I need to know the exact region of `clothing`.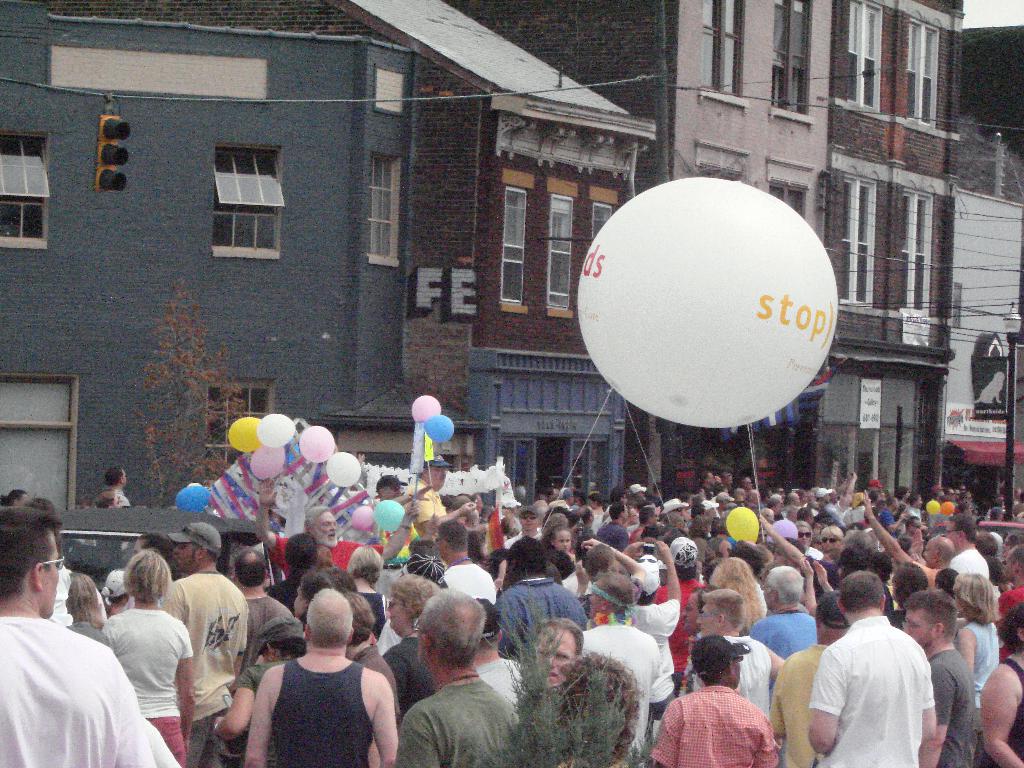
Region: 253, 641, 355, 767.
